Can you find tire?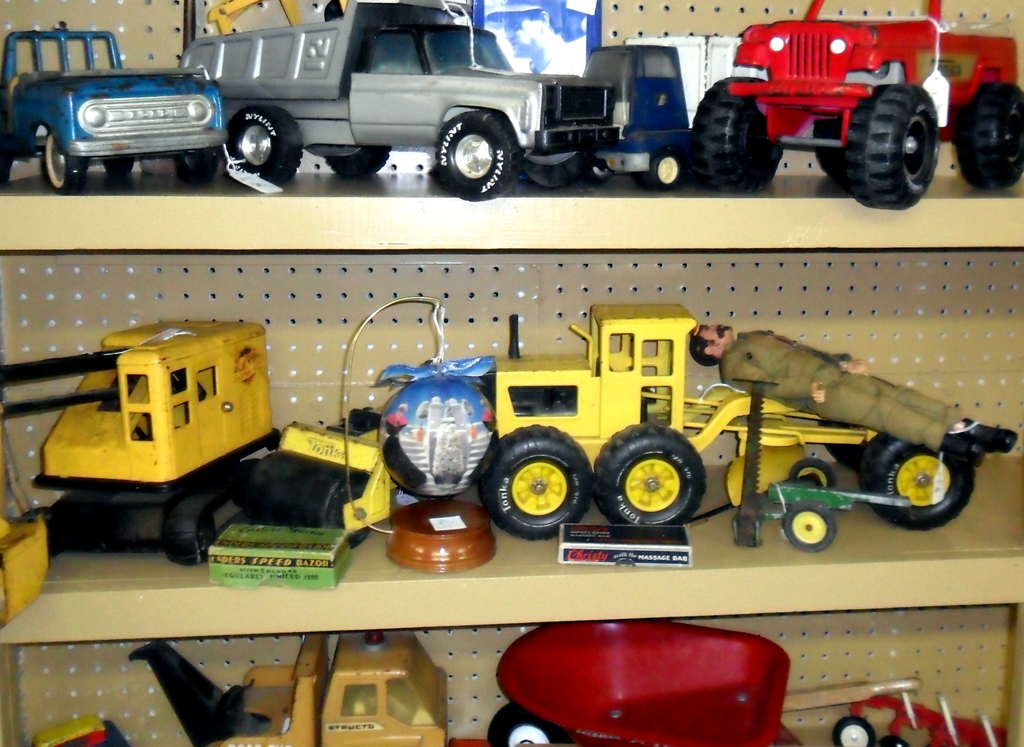
Yes, bounding box: left=225, top=104, right=302, bottom=186.
